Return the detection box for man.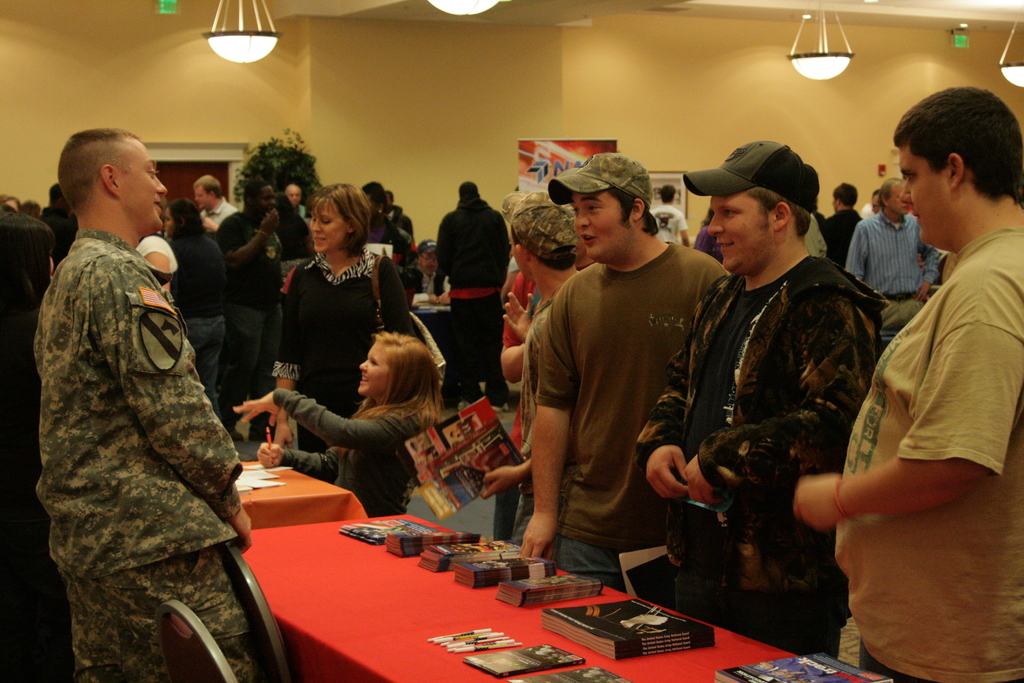
rect(432, 182, 515, 413).
